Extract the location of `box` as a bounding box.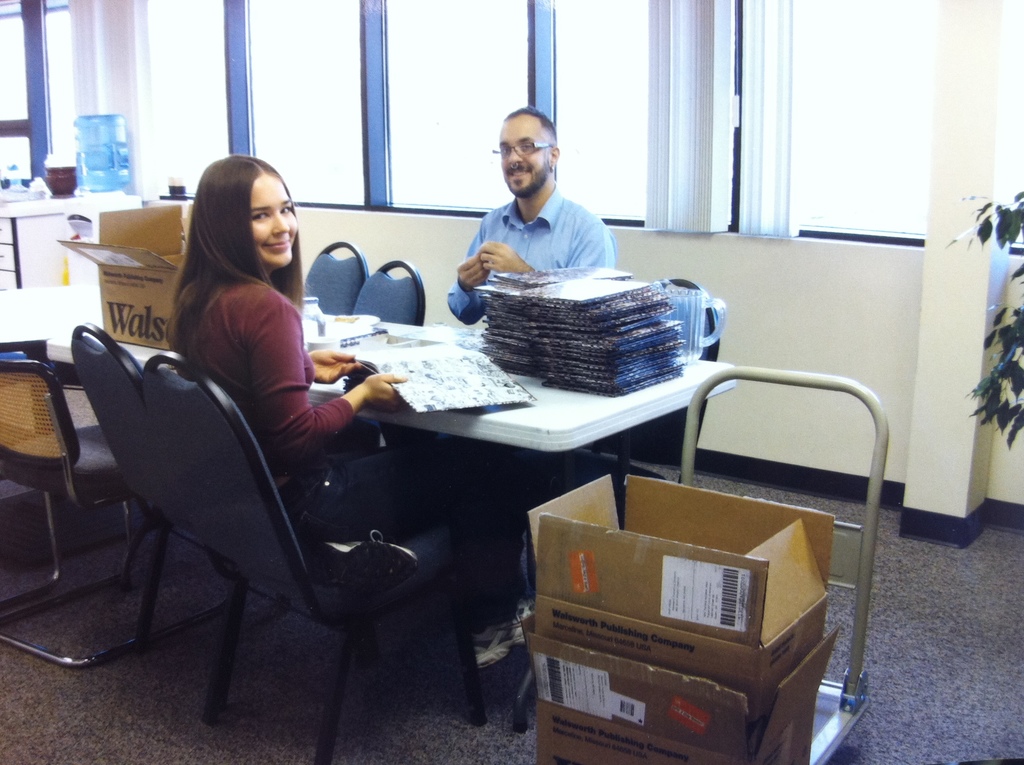
l=527, t=609, r=843, b=764.
